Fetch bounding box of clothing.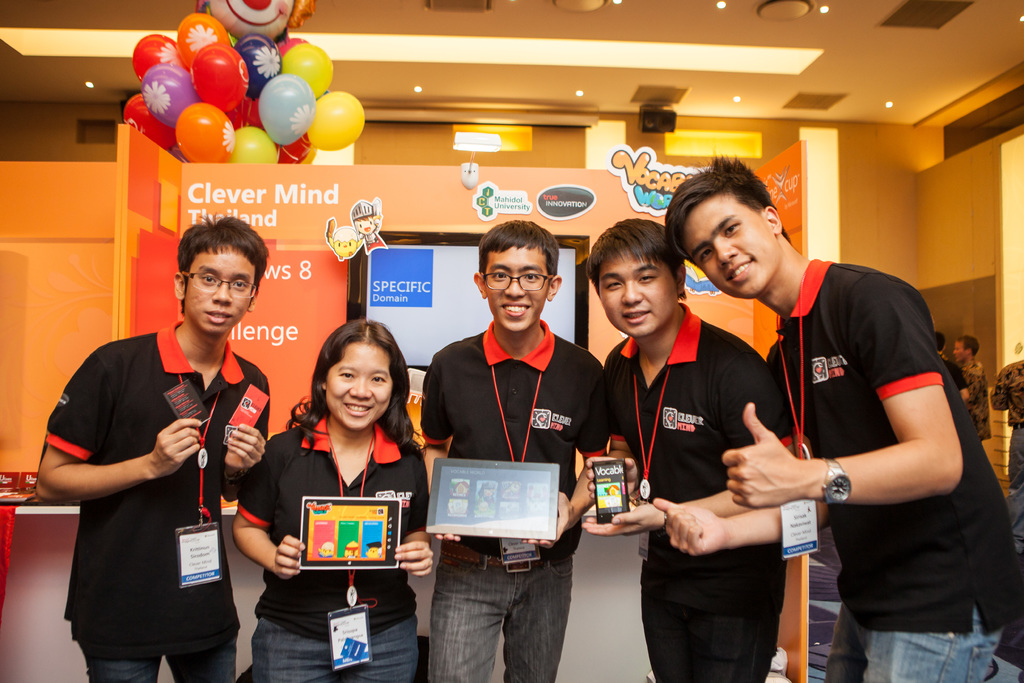
Bbox: bbox=(611, 300, 765, 682).
